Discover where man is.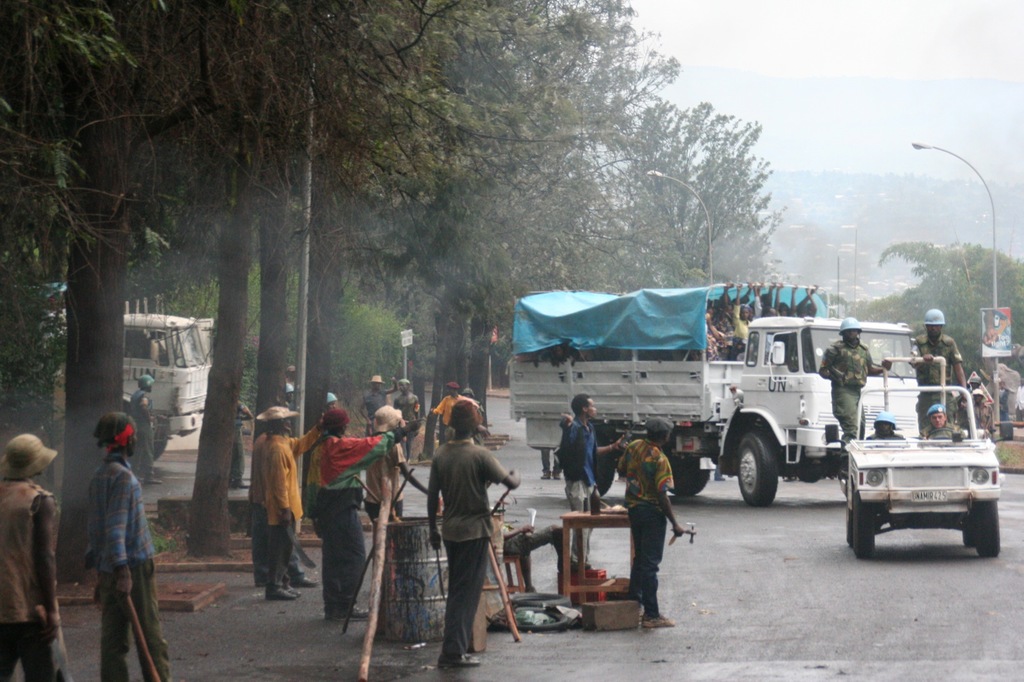
Discovered at (559, 391, 630, 564).
